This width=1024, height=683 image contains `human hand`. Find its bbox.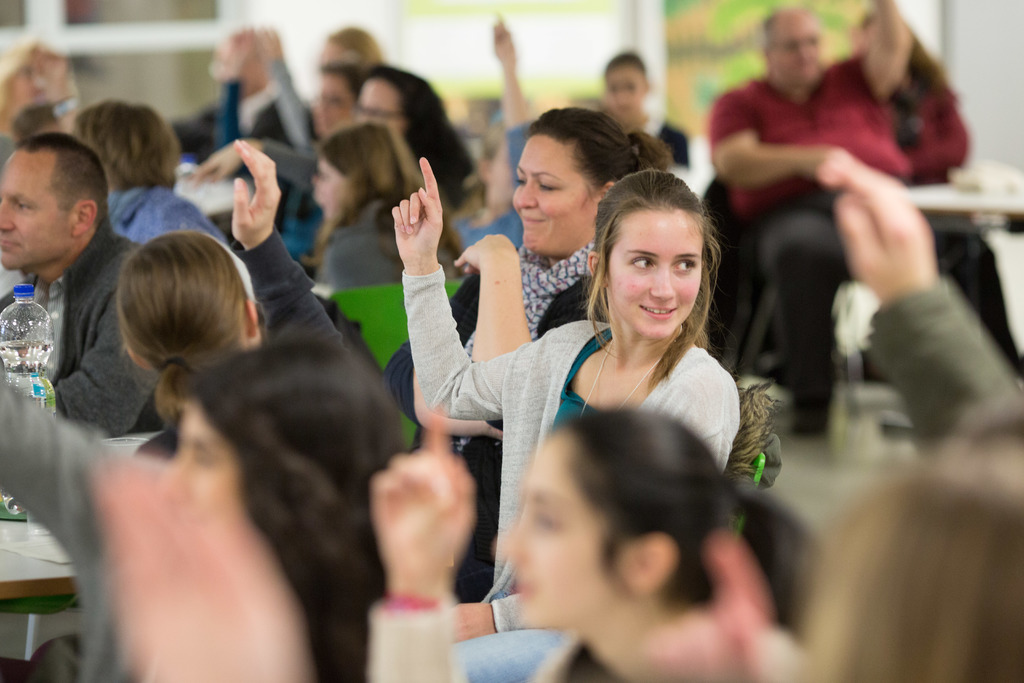
232, 139, 284, 249.
